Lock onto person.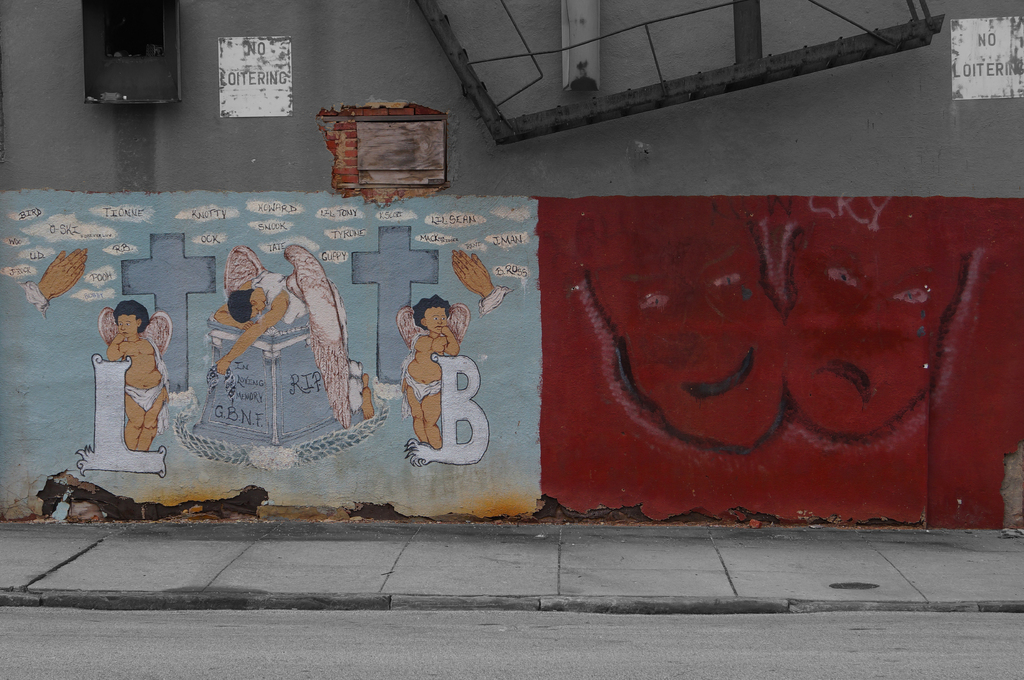
Locked: bbox=[394, 294, 465, 455].
